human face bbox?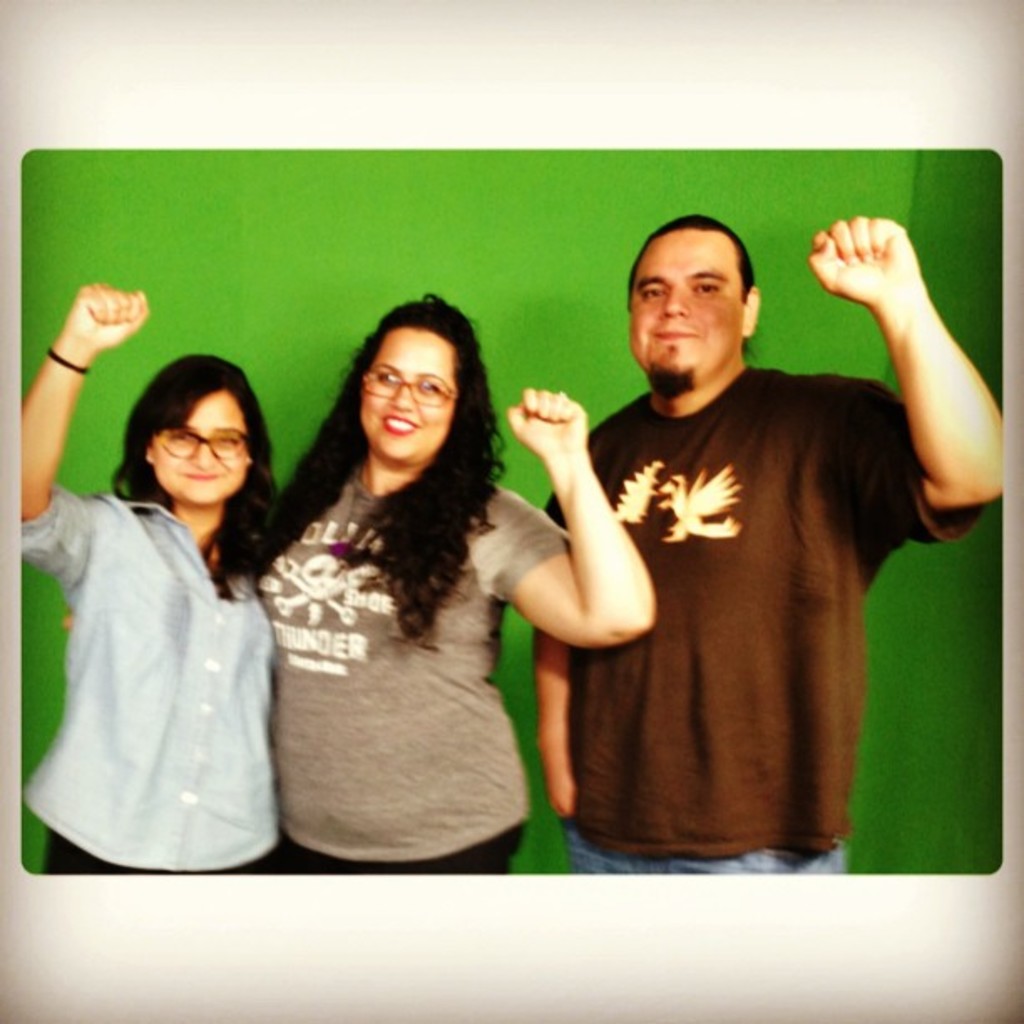
rect(634, 231, 741, 380)
